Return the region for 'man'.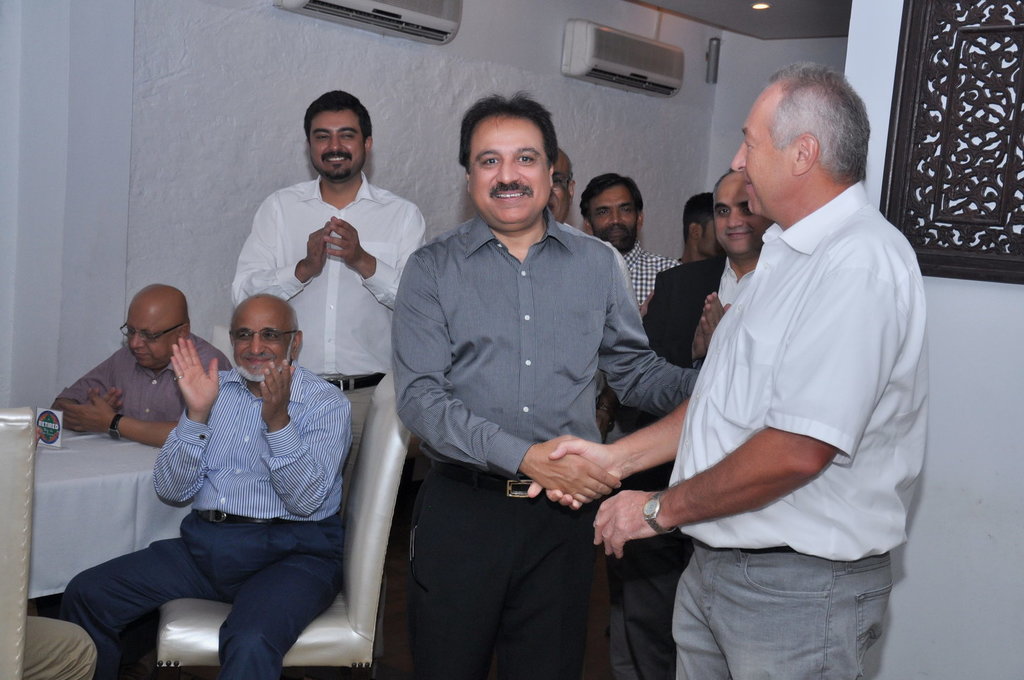
BBox(548, 153, 643, 324).
